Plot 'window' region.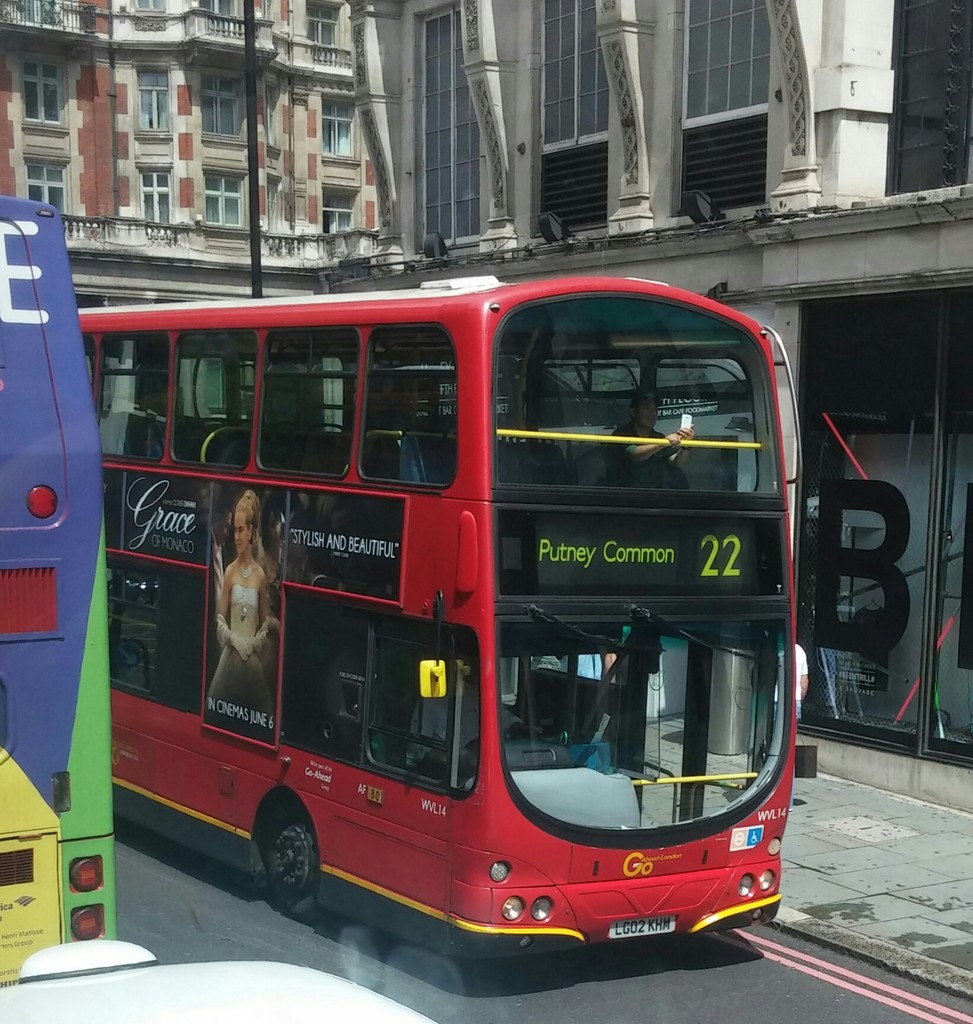
Plotted at rect(259, 330, 357, 477).
